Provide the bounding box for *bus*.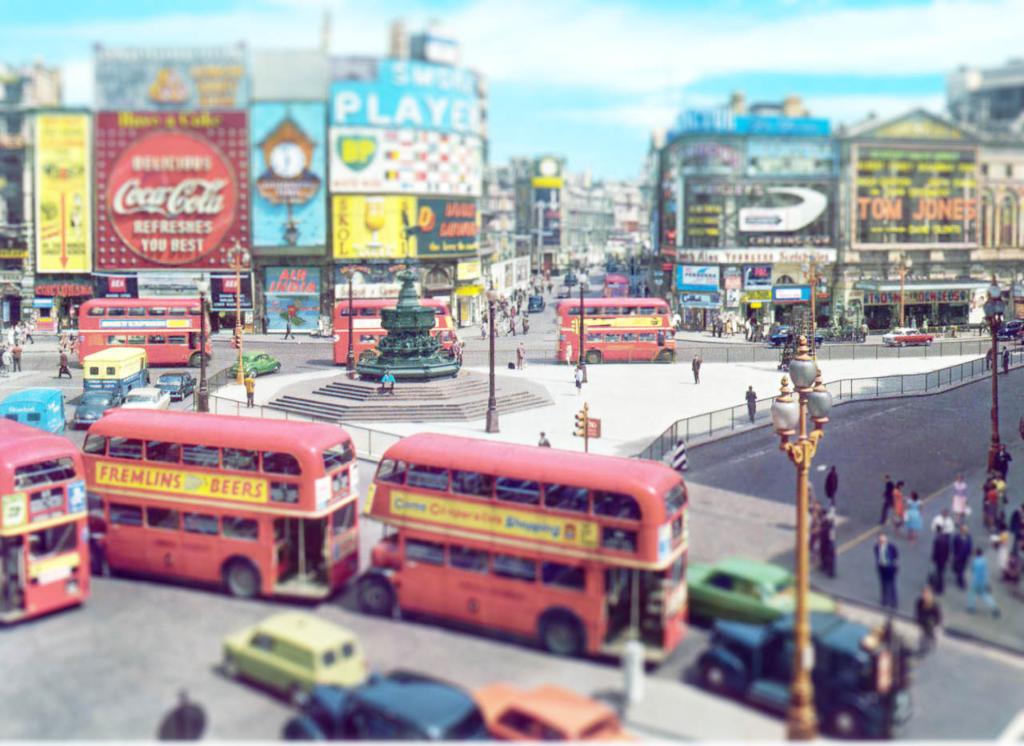
box(605, 270, 630, 296).
